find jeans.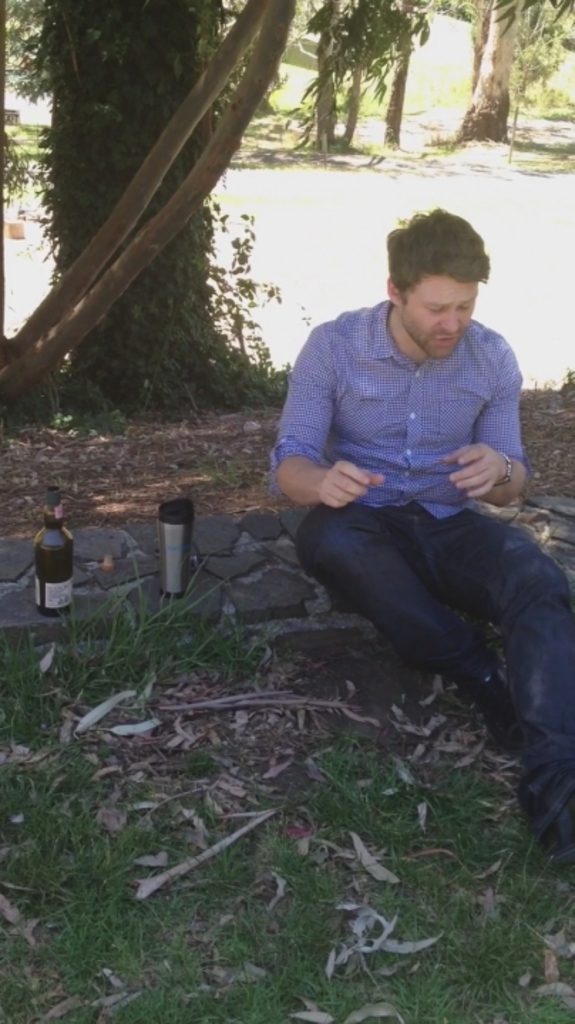
{"left": 290, "top": 503, "right": 559, "bottom": 808}.
